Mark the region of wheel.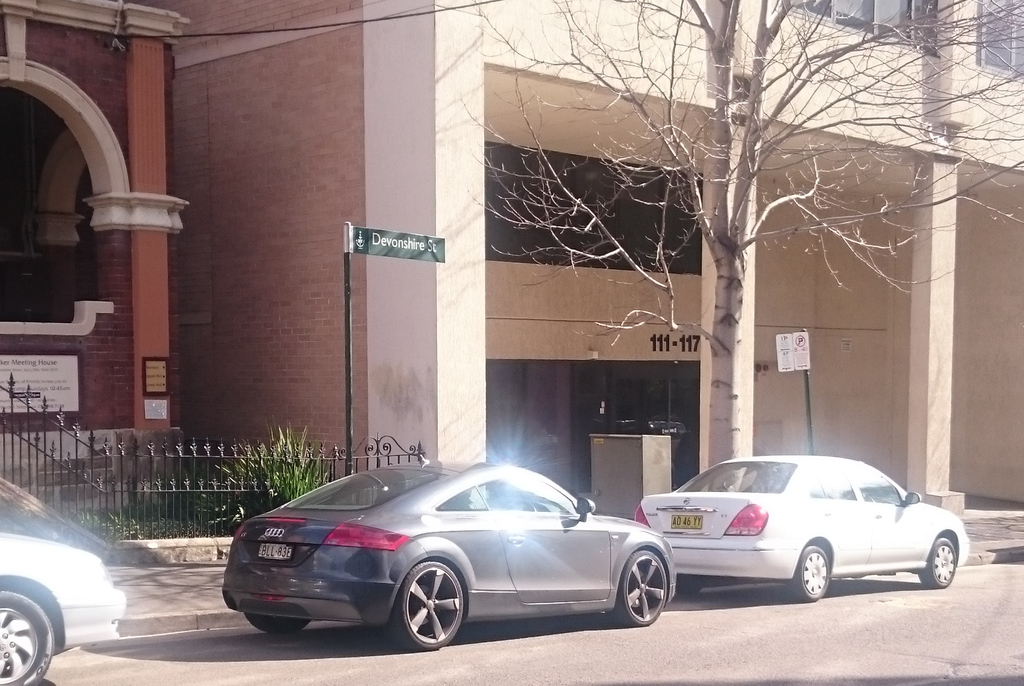
Region: crop(388, 563, 467, 647).
